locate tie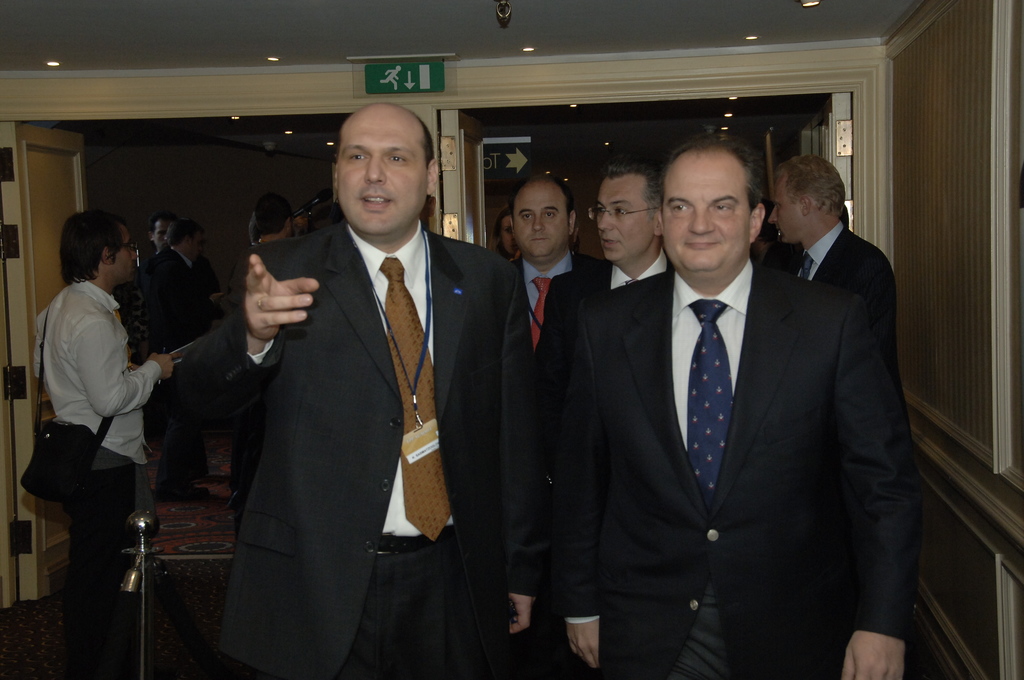
<bbox>799, 256, 811, 282</bbox>
